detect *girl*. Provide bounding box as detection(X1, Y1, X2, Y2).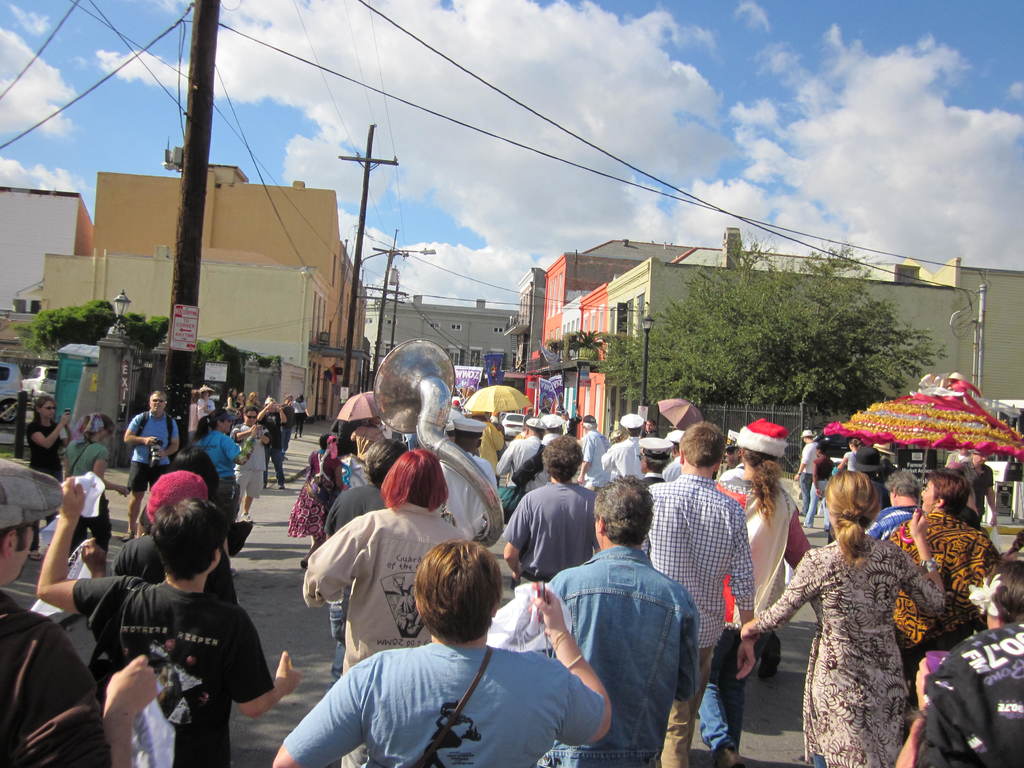
detection(24, 396, 77, 561).
